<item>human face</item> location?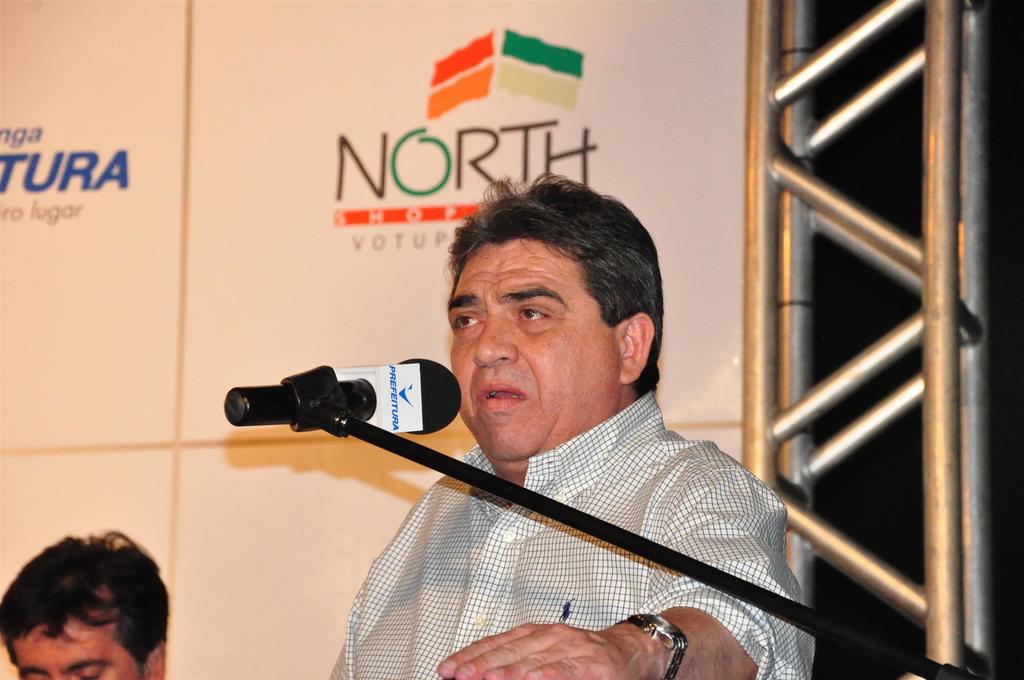
{"x1": 13, "y1": 620, "x2": 140, "y2": 679}
